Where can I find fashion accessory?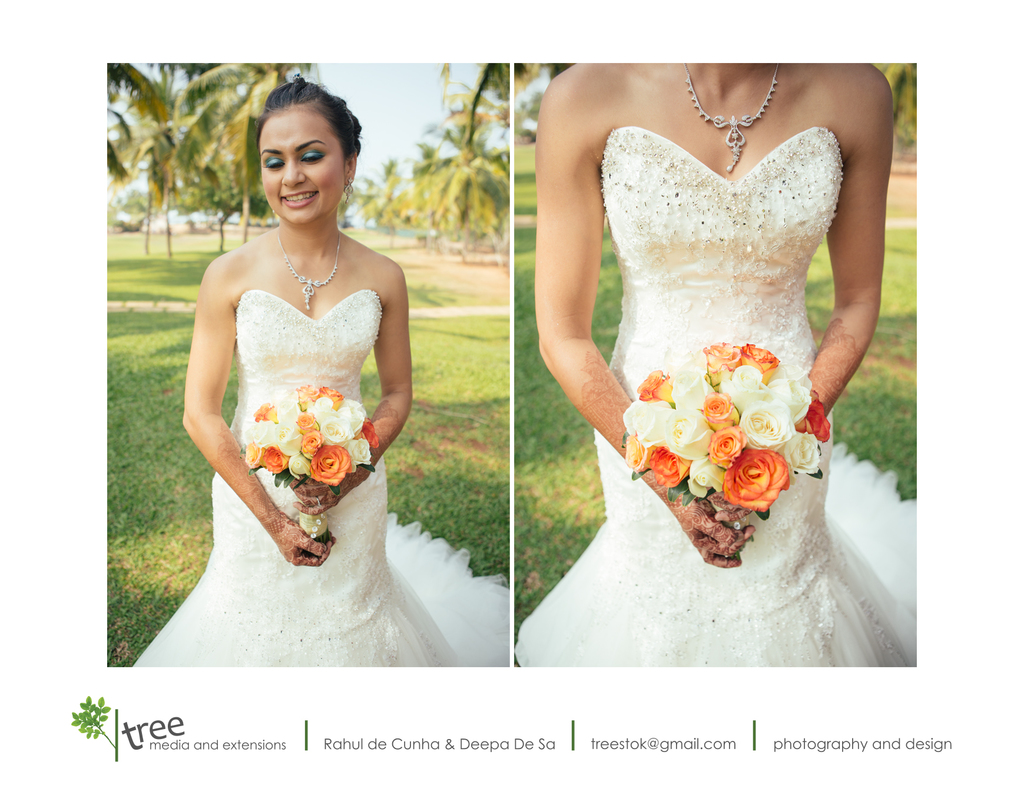
You can find it at [273, 229, 344, 314].
